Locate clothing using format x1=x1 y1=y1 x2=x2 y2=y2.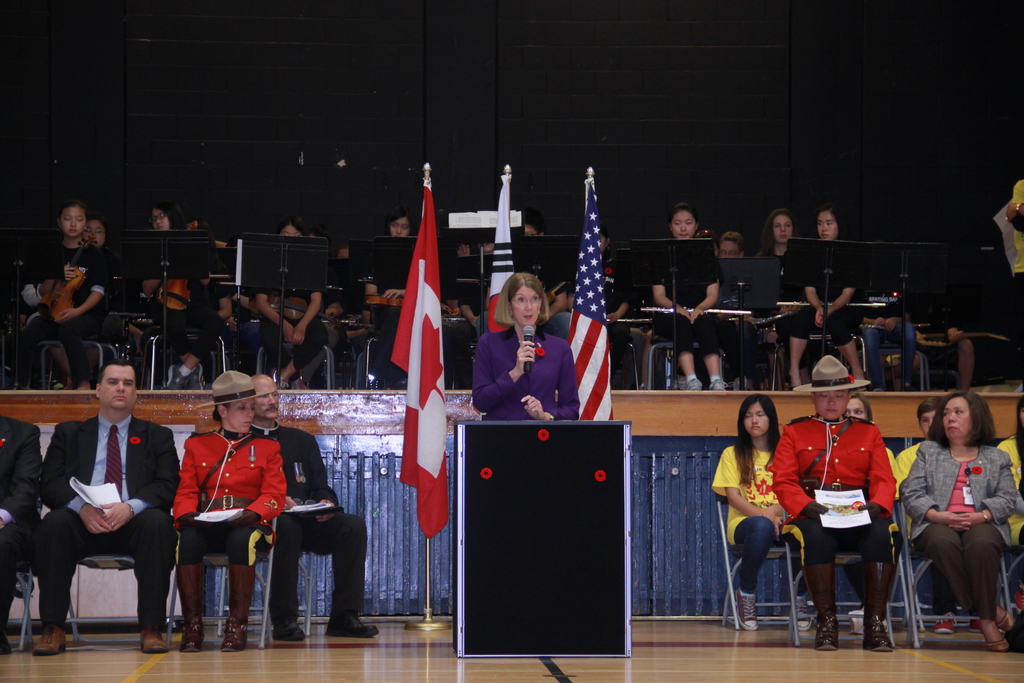
x1=767 y1=415 x2=888 y2=609.
